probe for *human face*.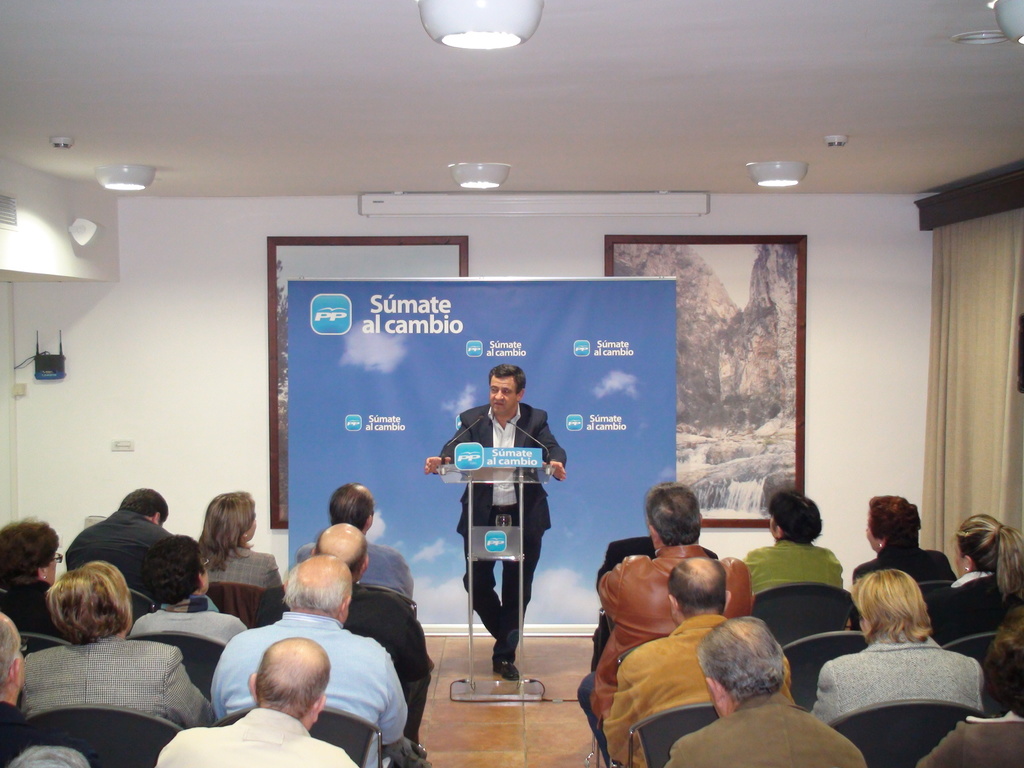
Probe result: 44, 545, 59, 585.
